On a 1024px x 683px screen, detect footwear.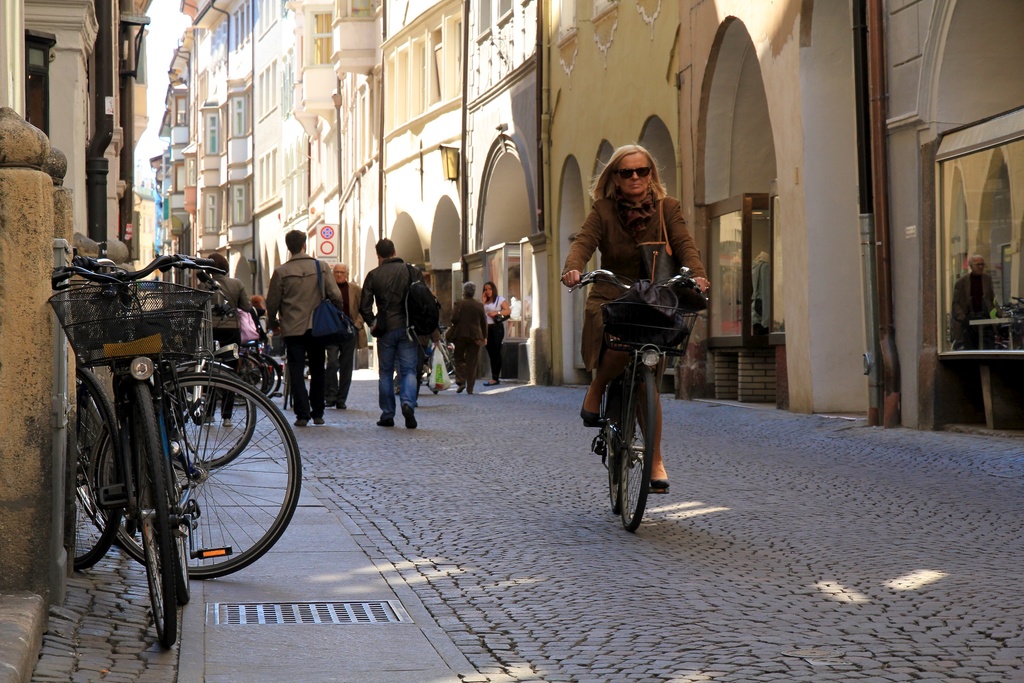
481/379/502/386.
